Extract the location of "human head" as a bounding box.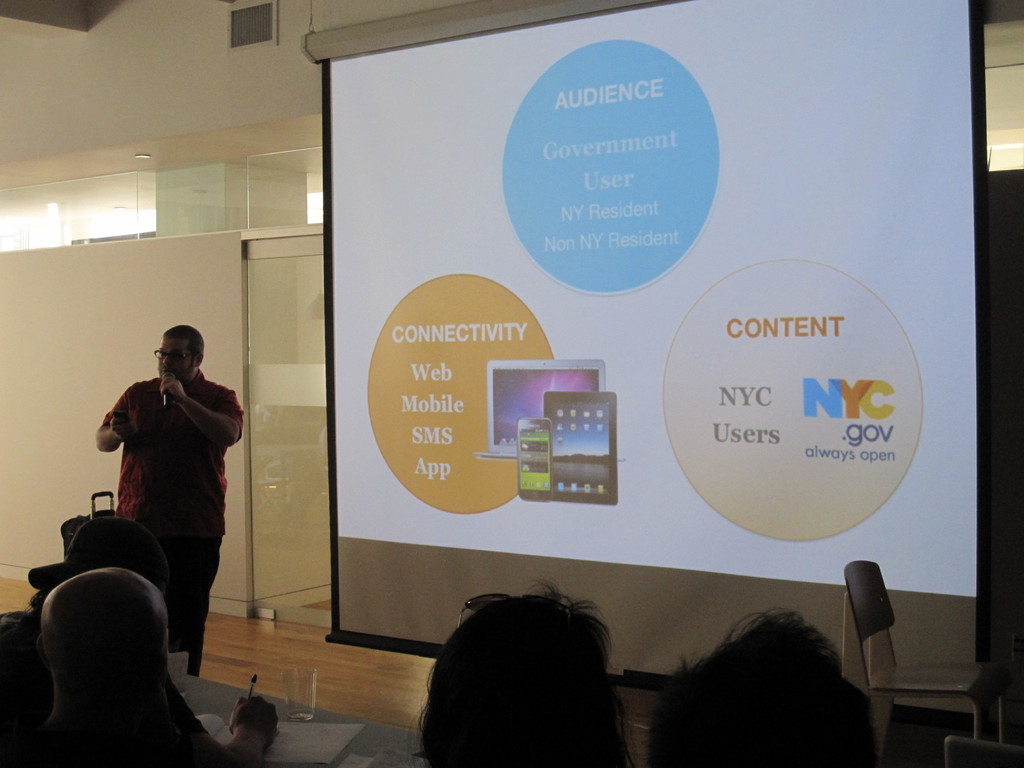
<region>647, 609, 884, 767</region>.
